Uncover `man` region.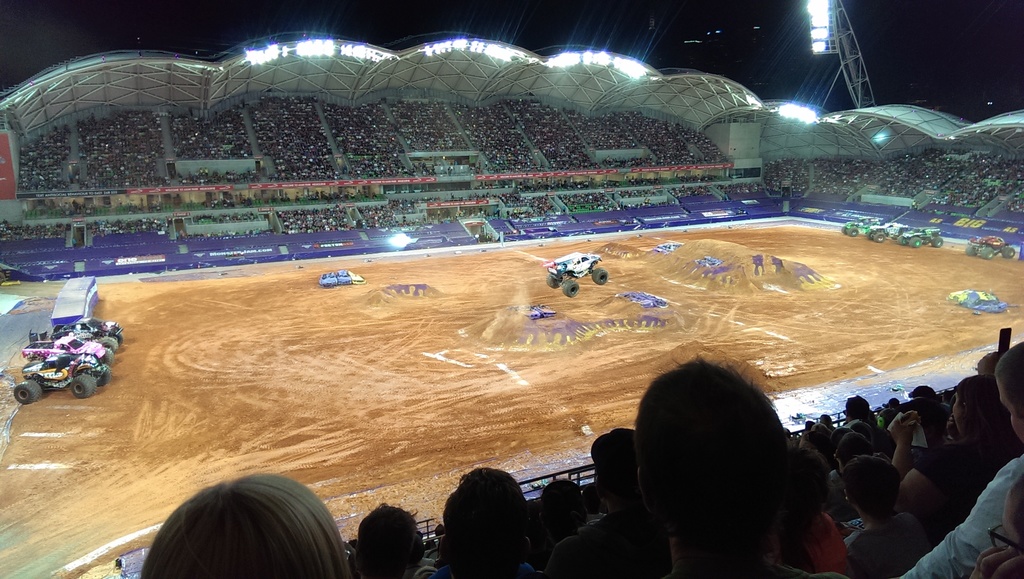
Uncovered: box=[897, 343, 1023, 578].
